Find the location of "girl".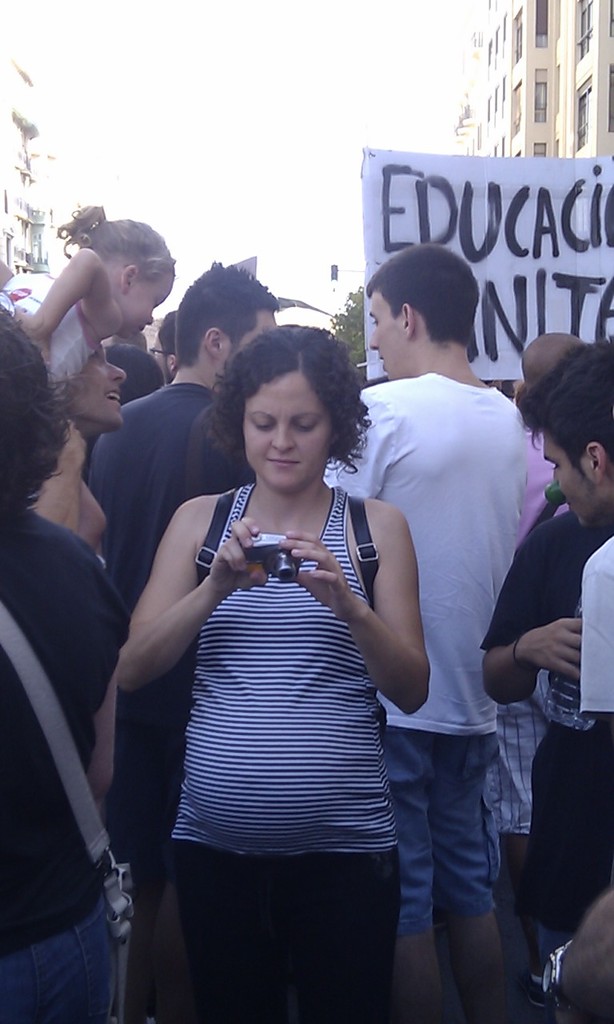
Location: left=116, top=322, right=435, bottom=1023.
